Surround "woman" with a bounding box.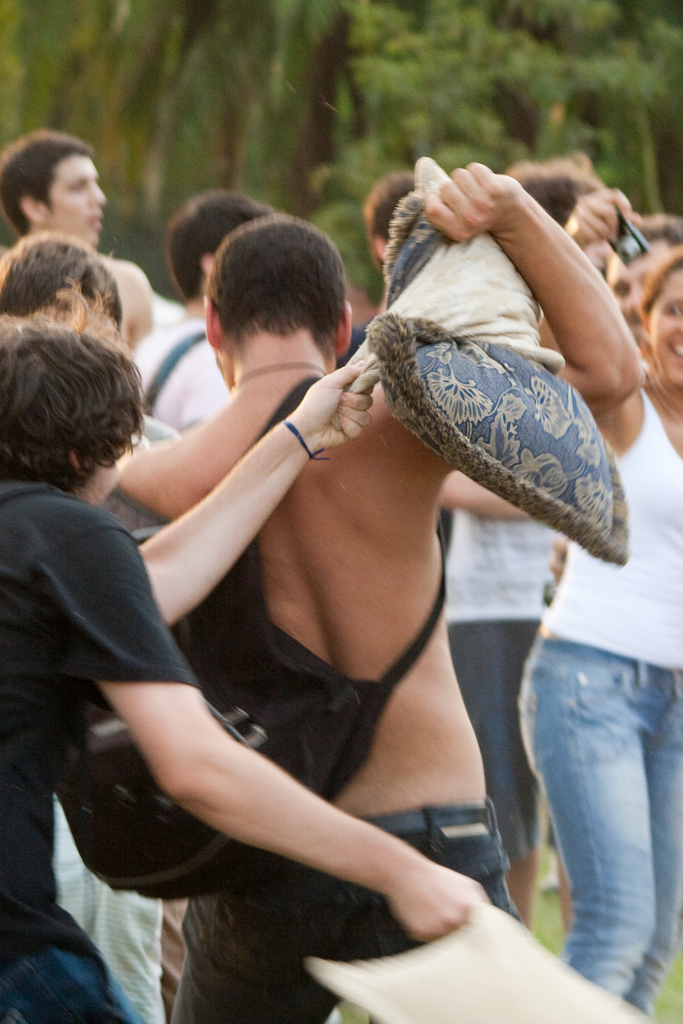
{"x1": 534, "y1": 183, "x2": 682, "y2": 1019}.
